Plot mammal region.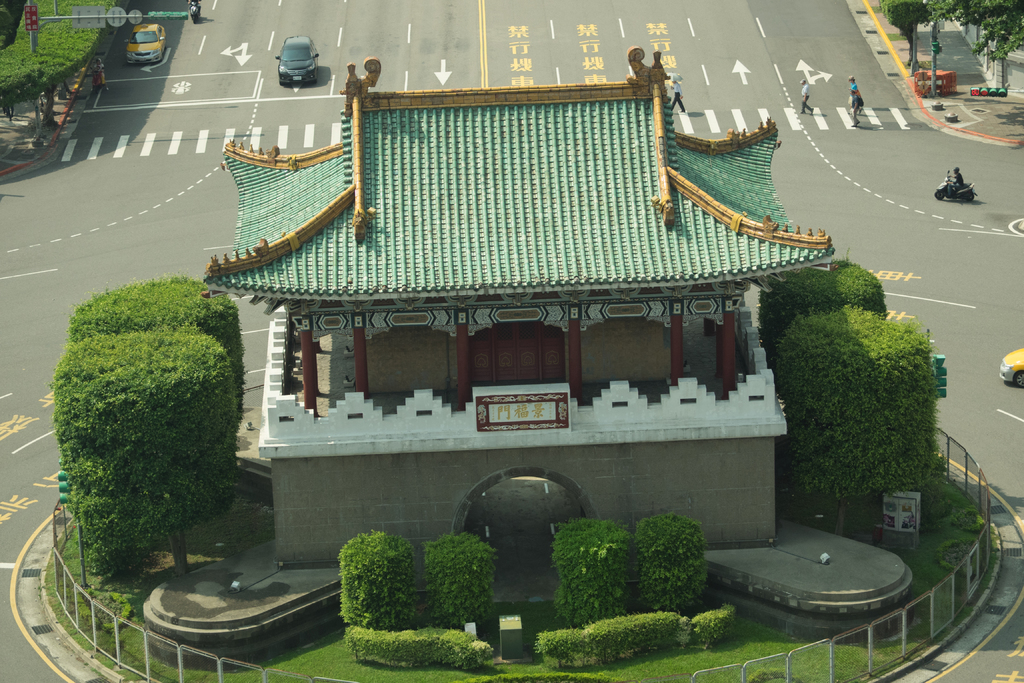
Plotted at <box>797,72,812,111</box>.
